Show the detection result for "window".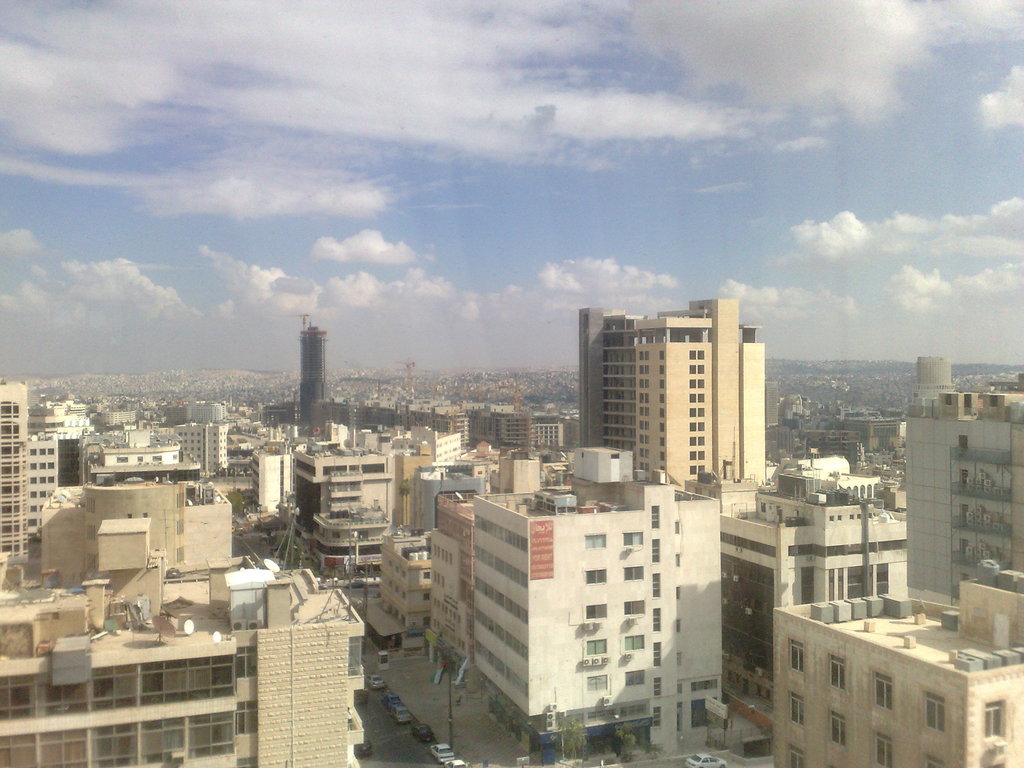
623/671/648/686.
